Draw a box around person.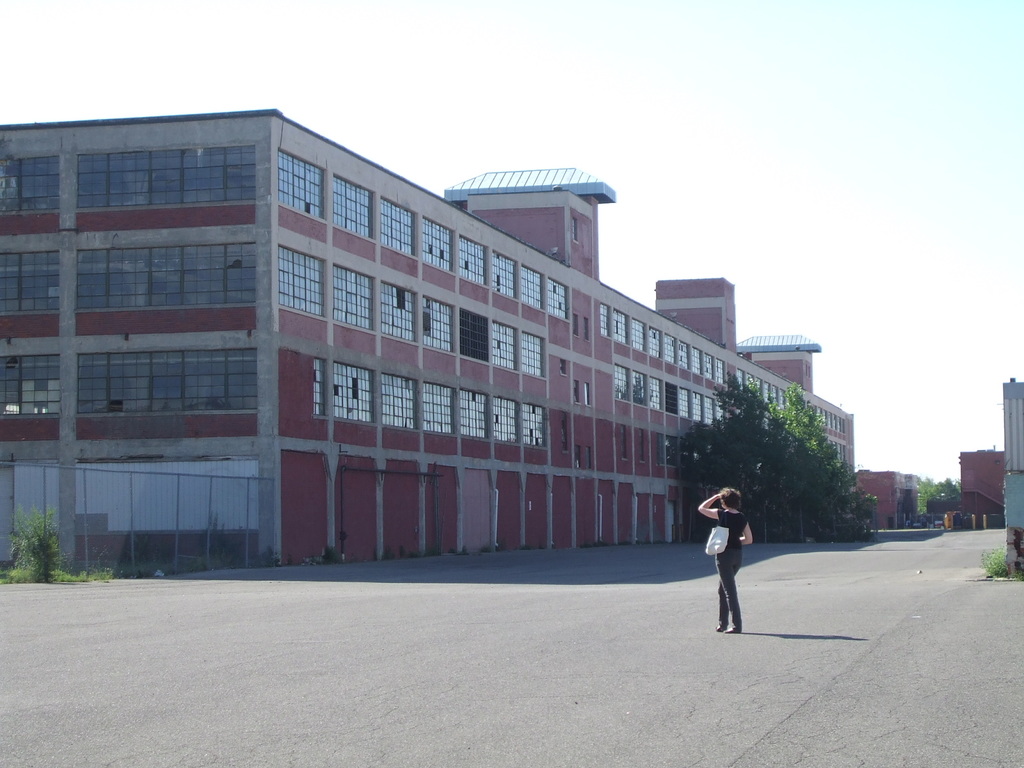
{"x1": 700, "y1": 482, "x2": 764, "y2": 634}.
